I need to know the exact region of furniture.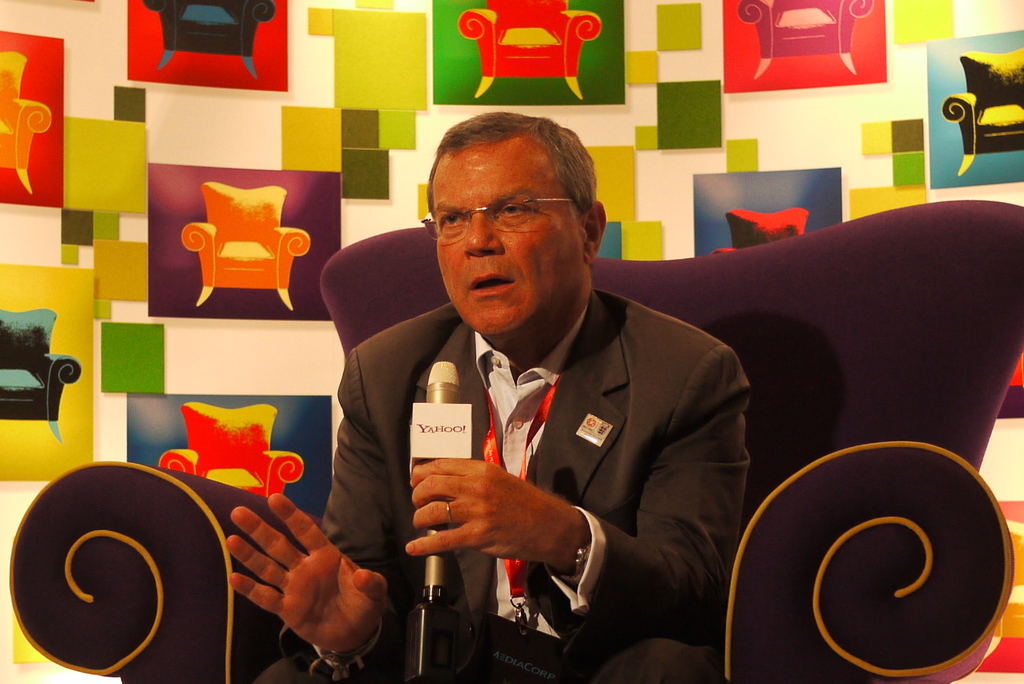
Region: {"x1": 739, "y1": 0, "x2": 874, "y2": 81}.
